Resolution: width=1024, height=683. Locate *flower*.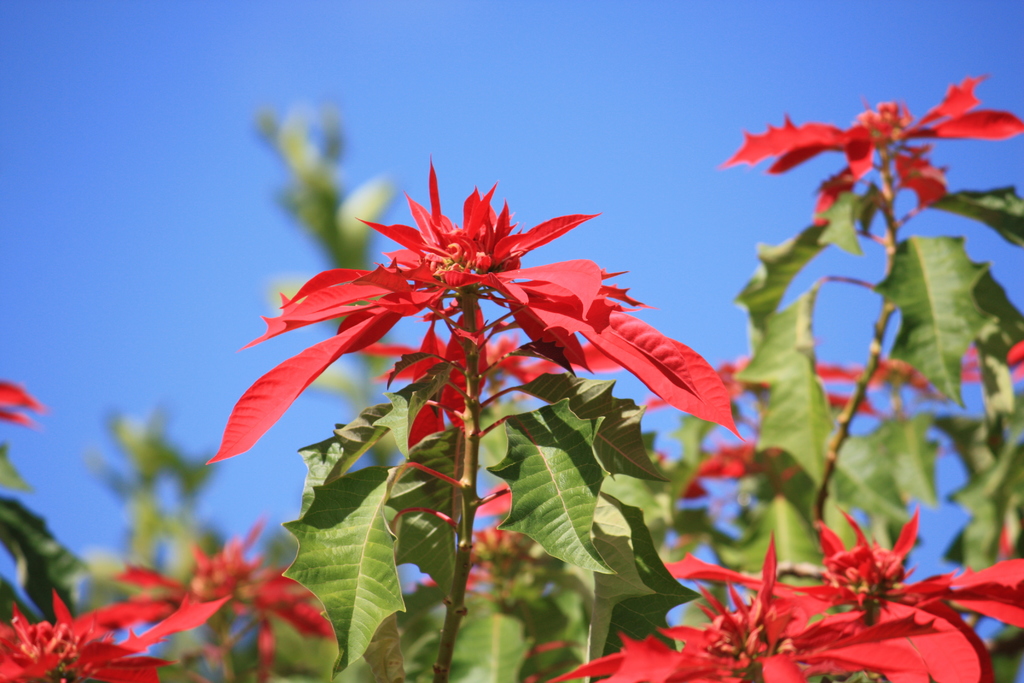
<region>544, 530, 927, 681</region>.
